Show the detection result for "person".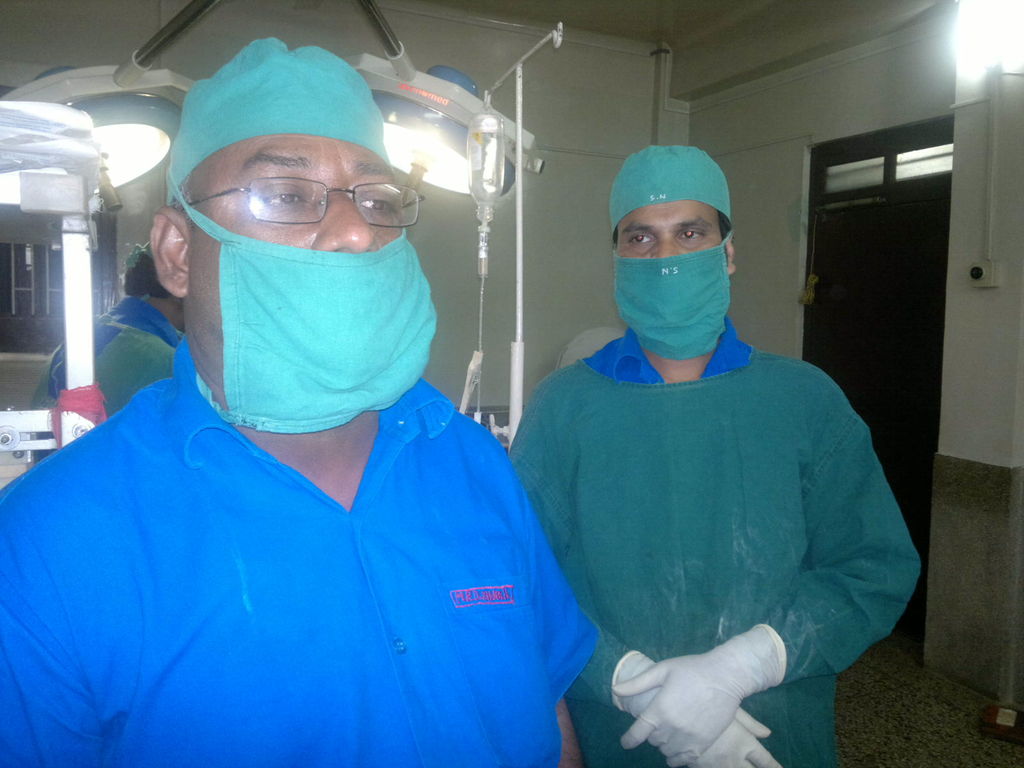
{"x1": 0, "y1": 33, "x2": 769, "y2": 767}.
